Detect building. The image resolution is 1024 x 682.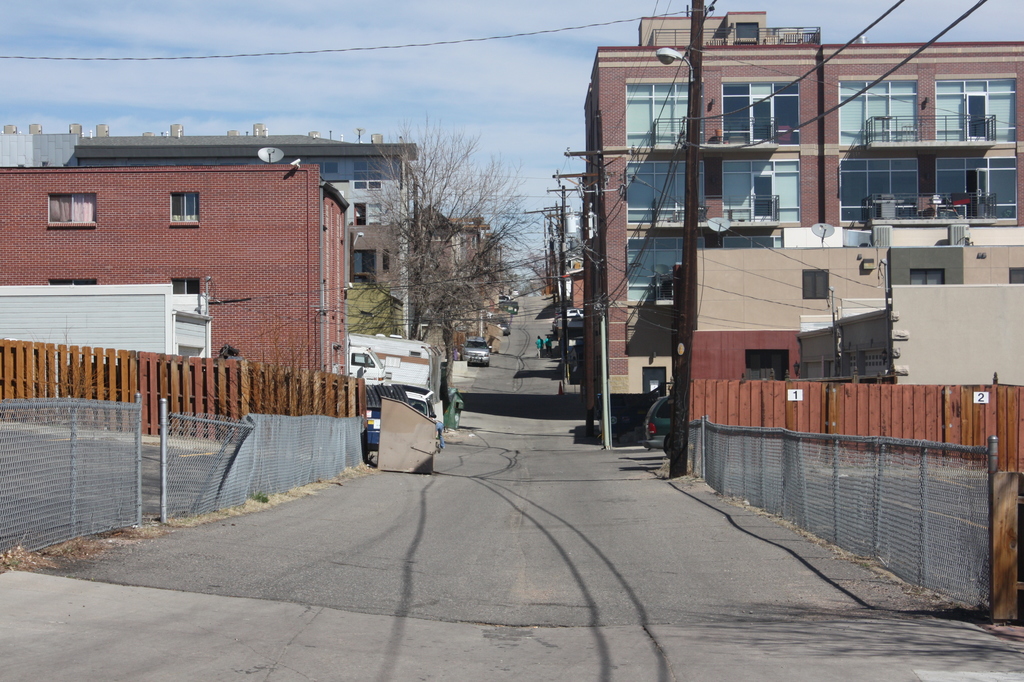
(left=577, top=8, right=1023, bottom=450).
